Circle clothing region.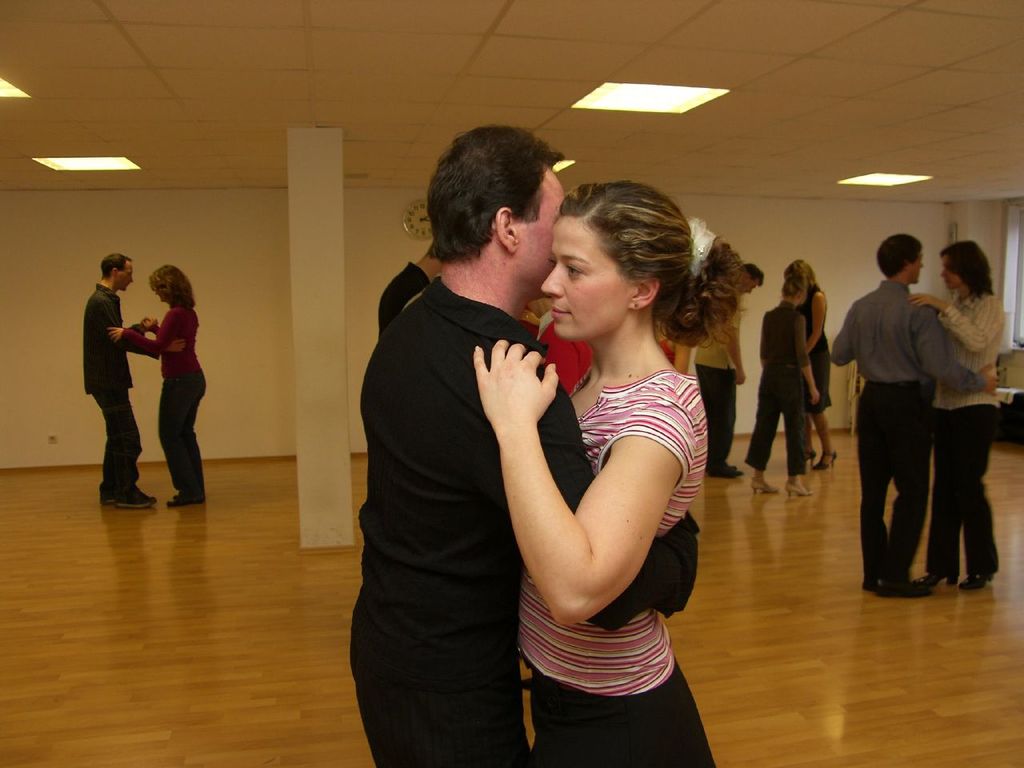
Region: {"x1": 85, "y1": 281, "x2": 145, "y2": 495}.
